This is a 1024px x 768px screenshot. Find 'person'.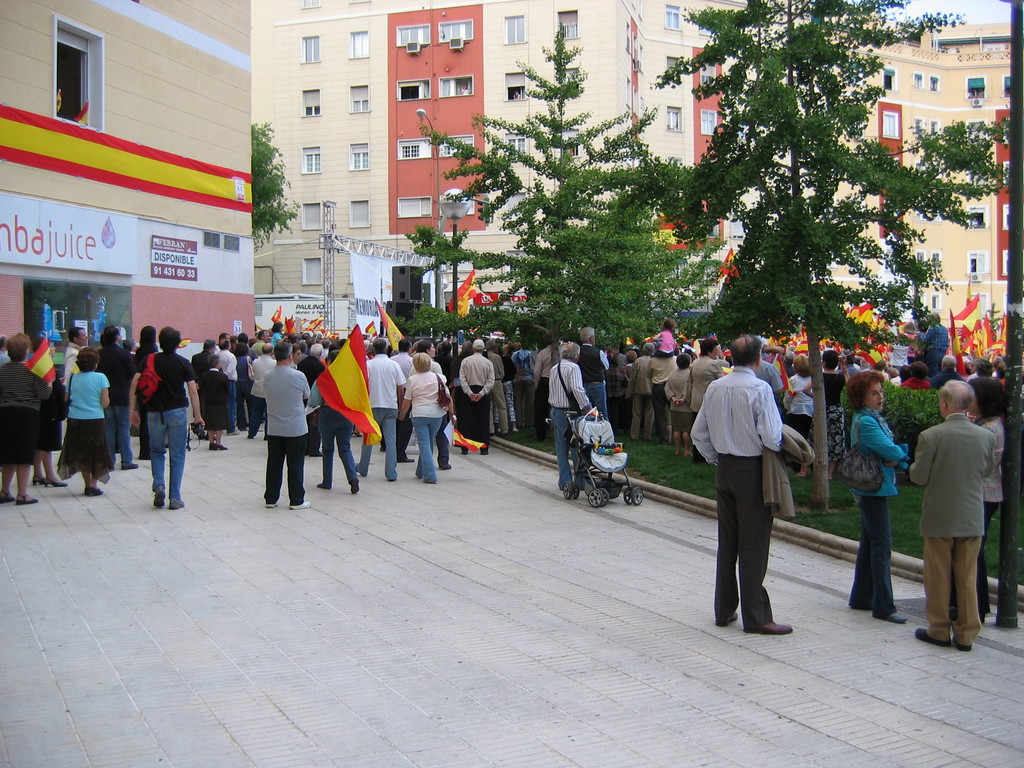
Bounding box: <region>909, 378, 994, 646</region>.
